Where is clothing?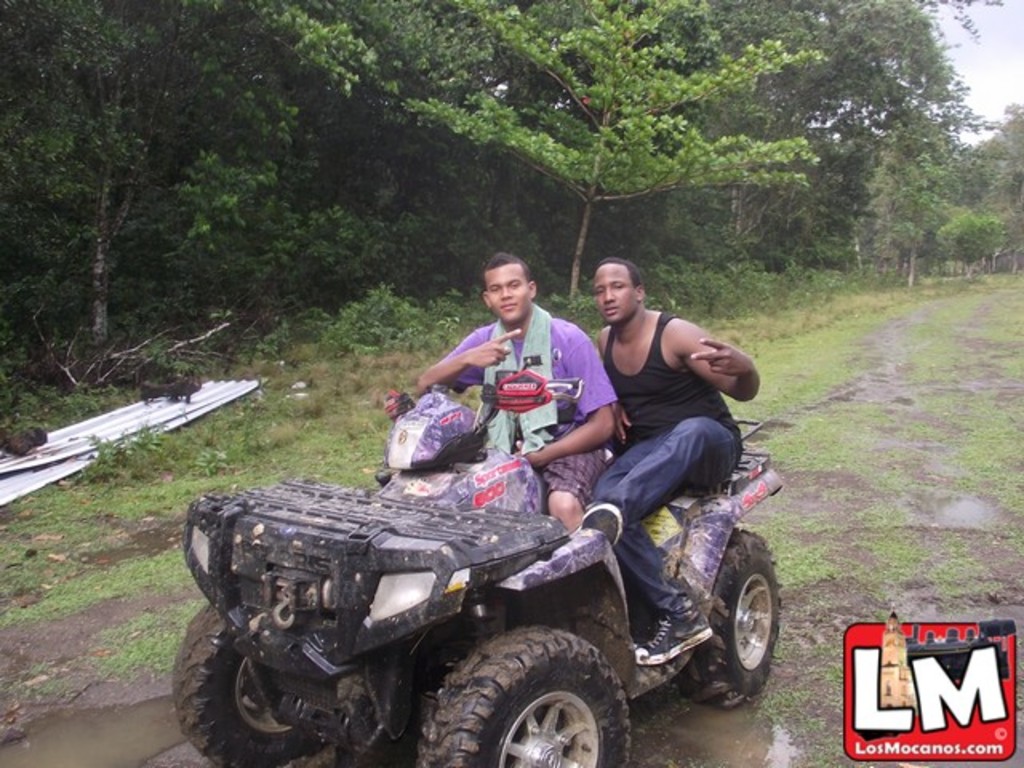
pyautogui.locateOnScreen(590, 312, 742, 614).
